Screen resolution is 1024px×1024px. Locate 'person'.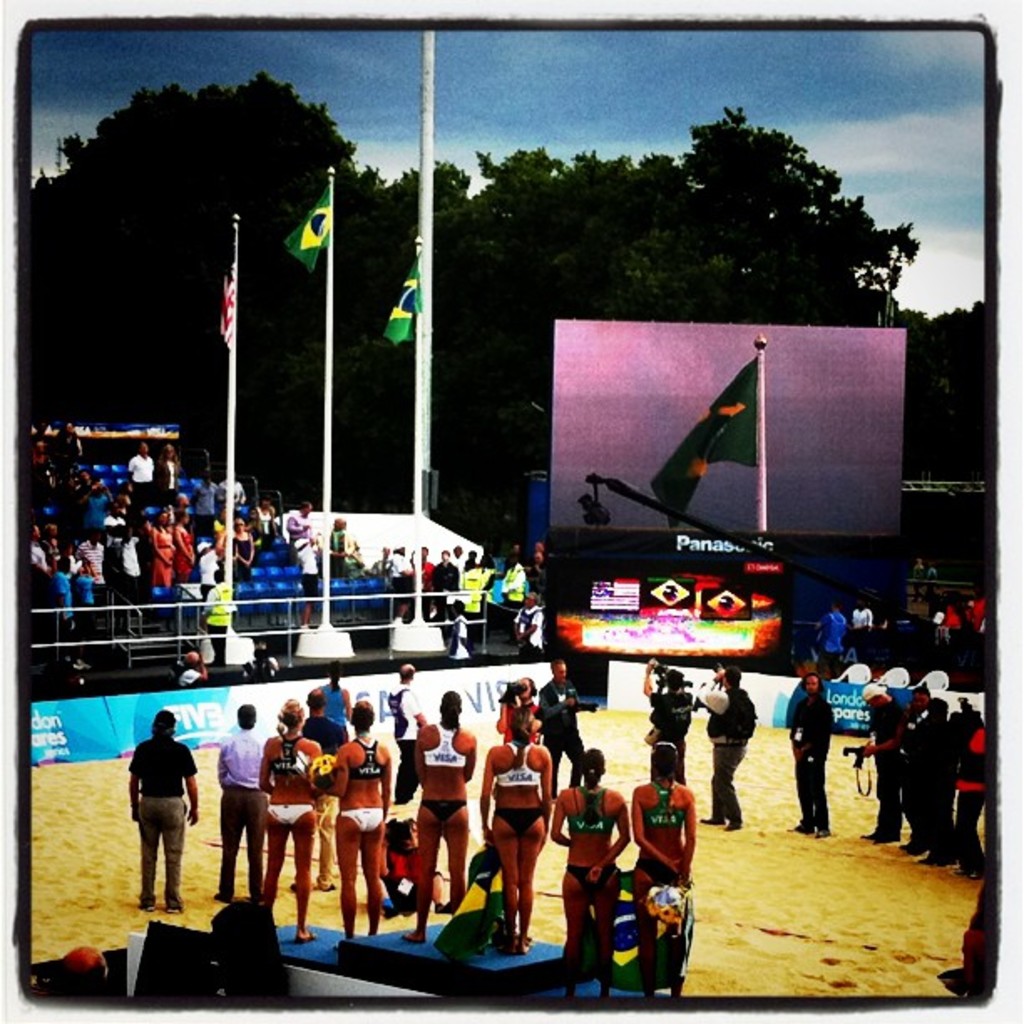
x1=812, y1=597, x2=847, y2=676.
